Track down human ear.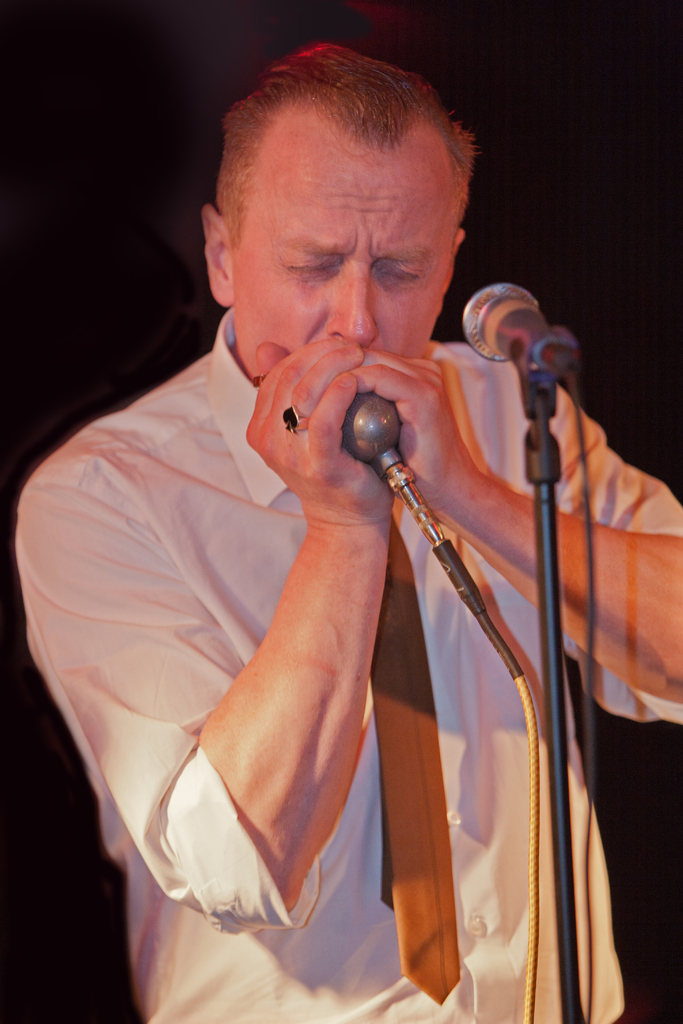
Tracked to <box>439,232,470,305</box>.
